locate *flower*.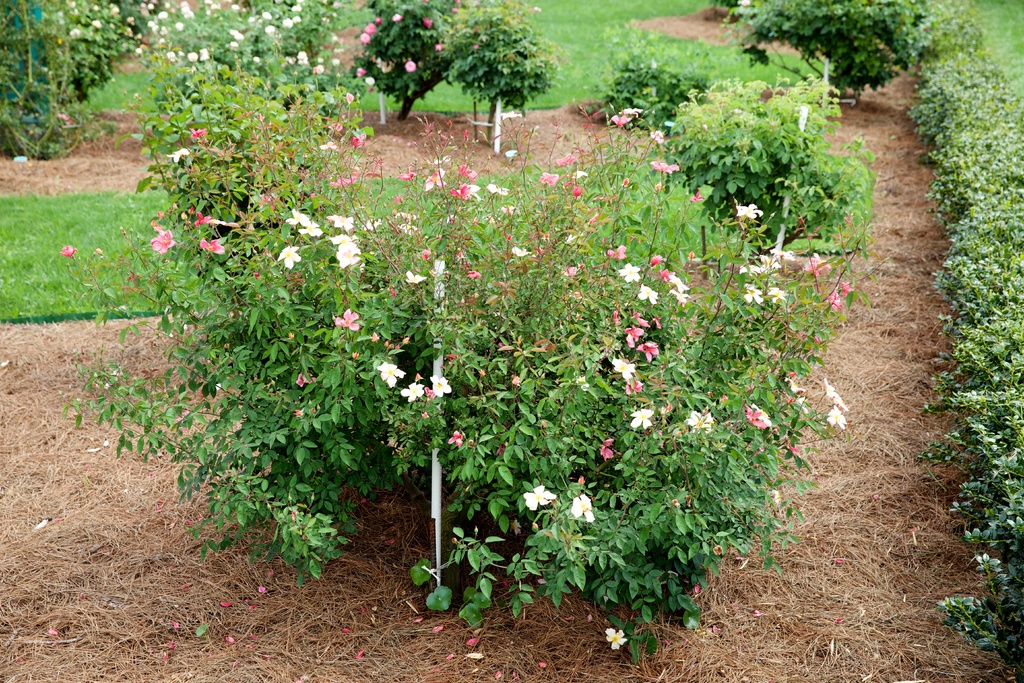
Bounding box: box(633, 308, 652, 330).
